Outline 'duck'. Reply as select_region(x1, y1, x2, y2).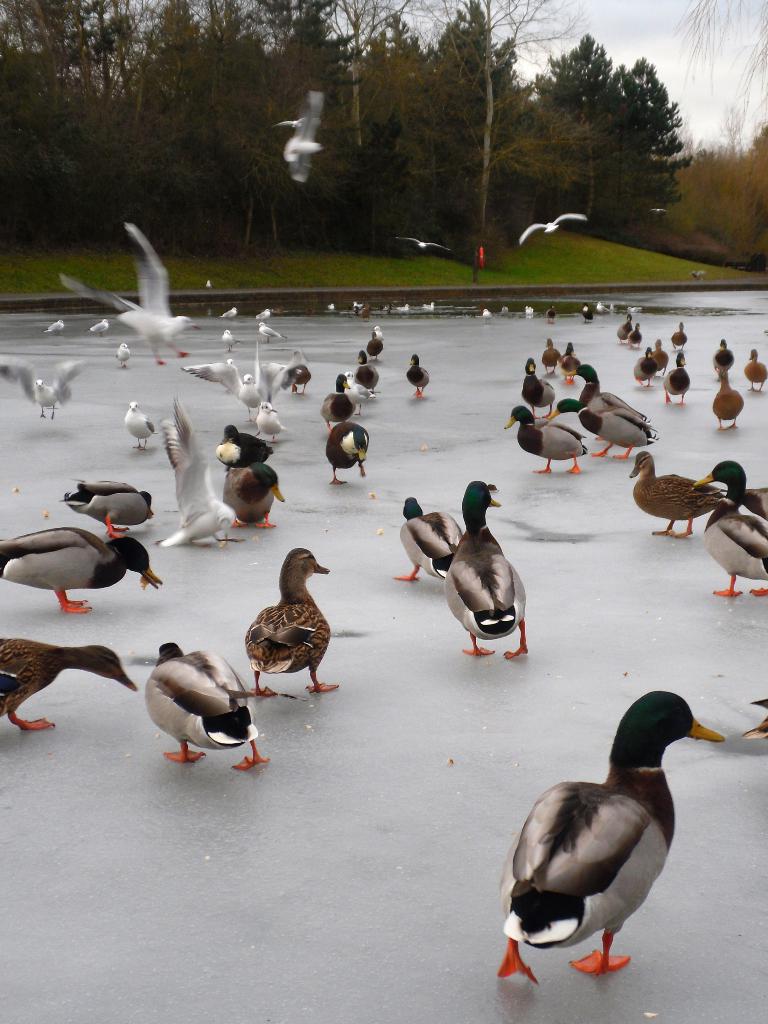
select_region(499, 406, 593, 473).
